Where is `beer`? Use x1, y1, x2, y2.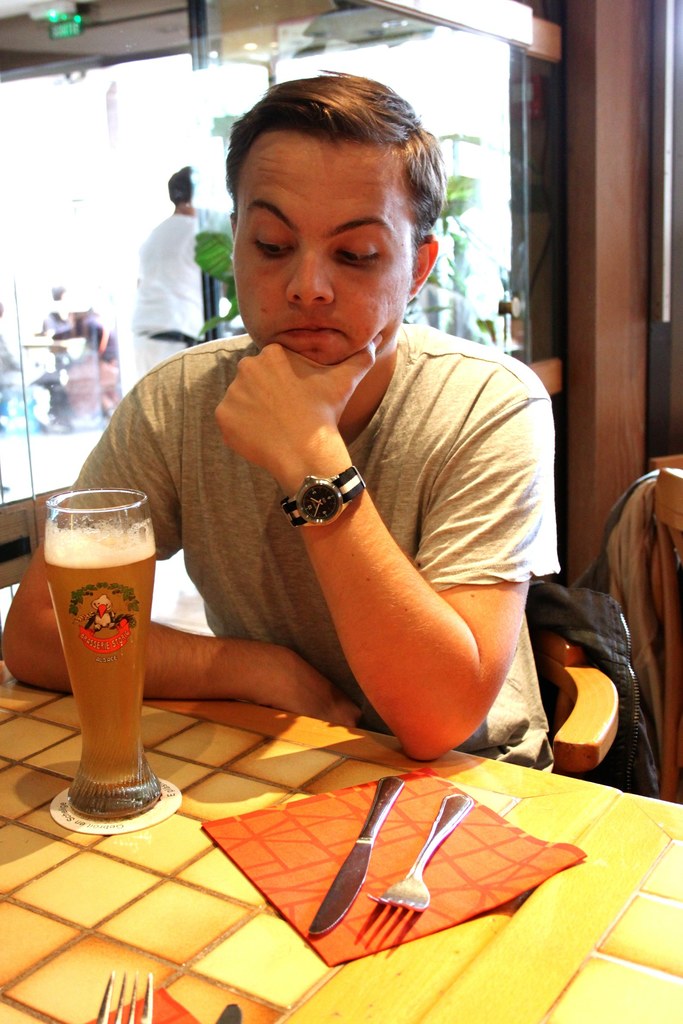
44, 545, 156, 794.
